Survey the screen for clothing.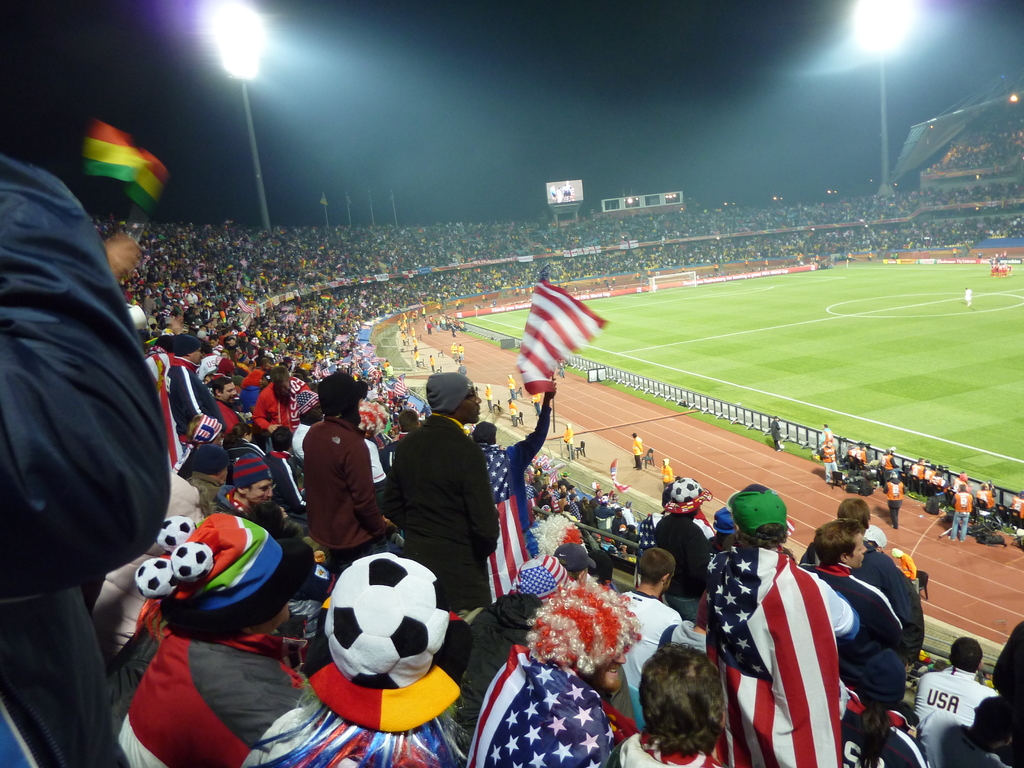
Survey found: box(987, 626, 1023, 767).
